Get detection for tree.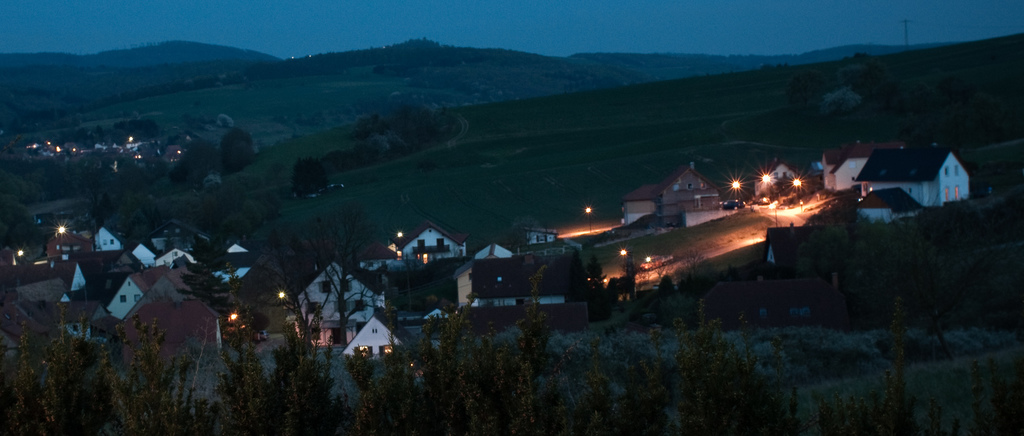
Detection: {"x1": 175, "y1": 186, "x2": 285, "y2": 370}.
